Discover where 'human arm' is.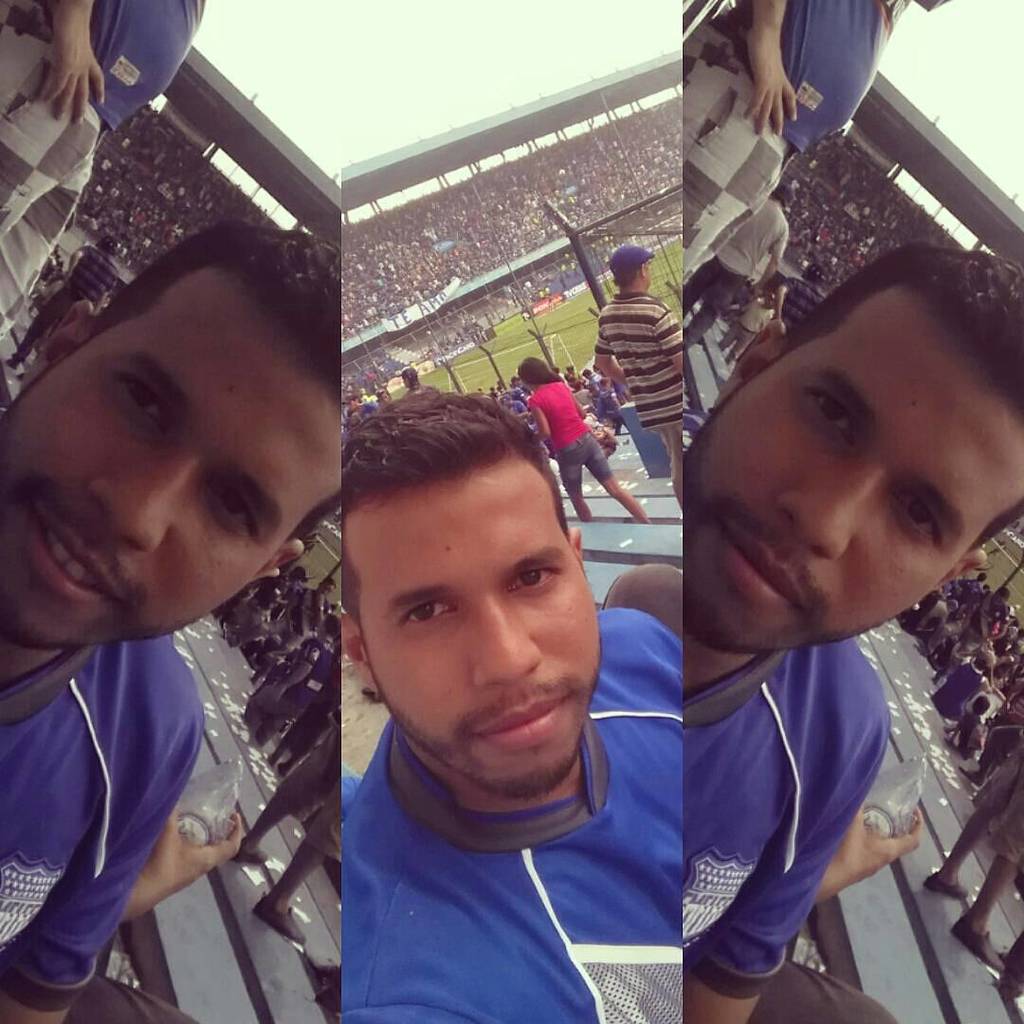
Discovered at <bbox>676, 696, 892, 1020</bbox>.
